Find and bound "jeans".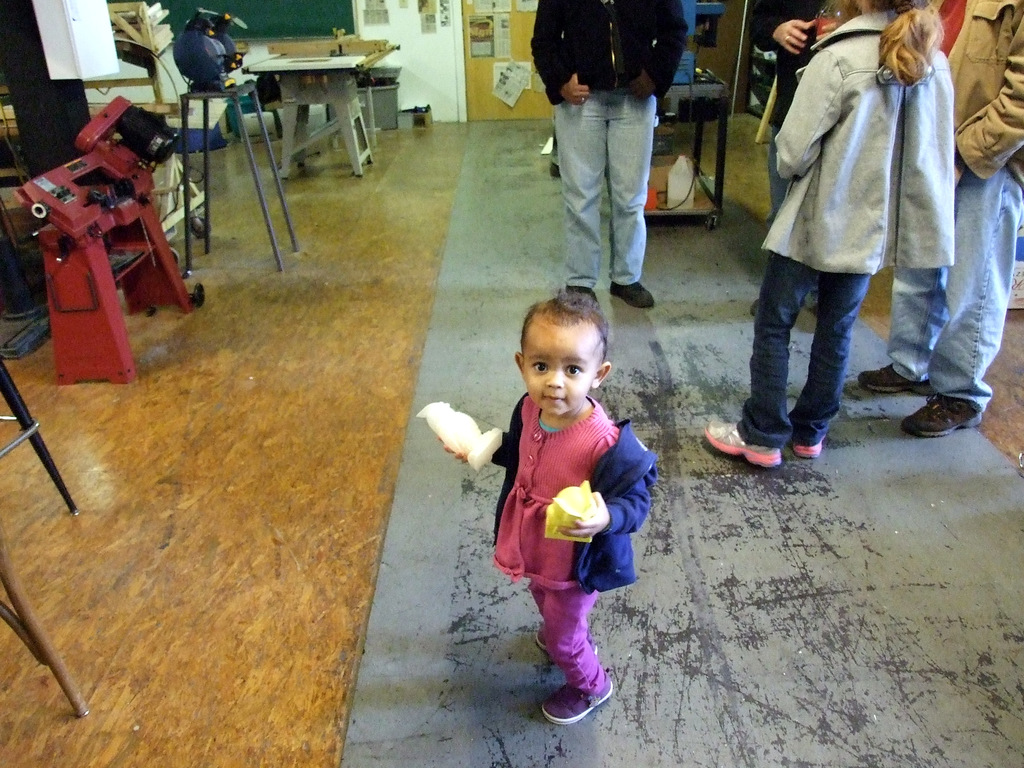
Bound: <bbox>874, 138, 1023, 429</bbox>.
